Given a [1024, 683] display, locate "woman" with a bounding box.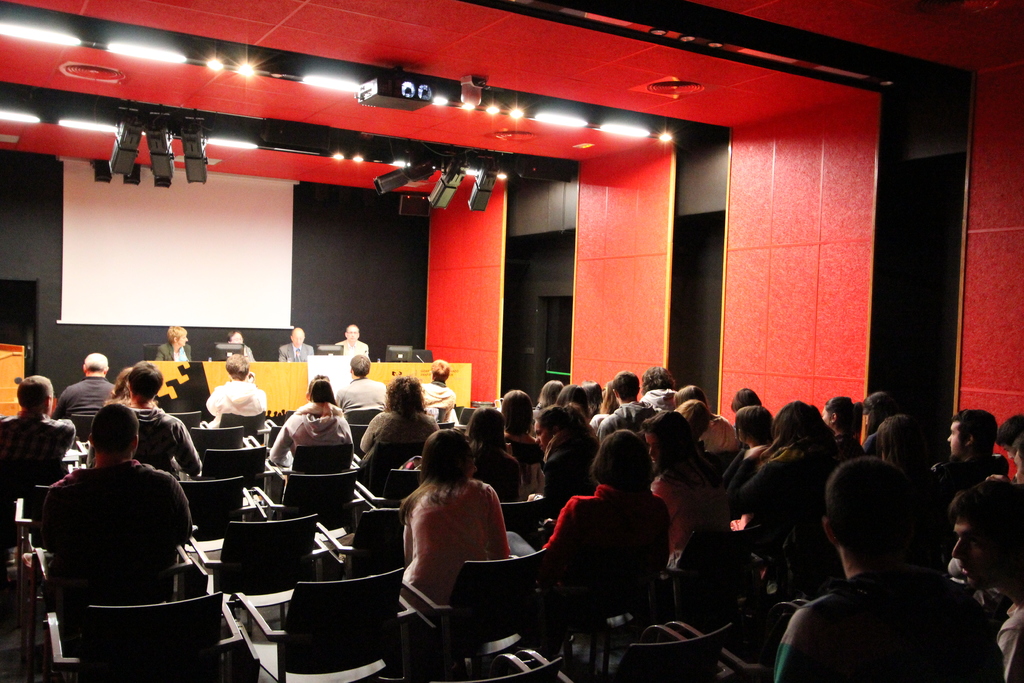
Located: [154,322,195,361].
